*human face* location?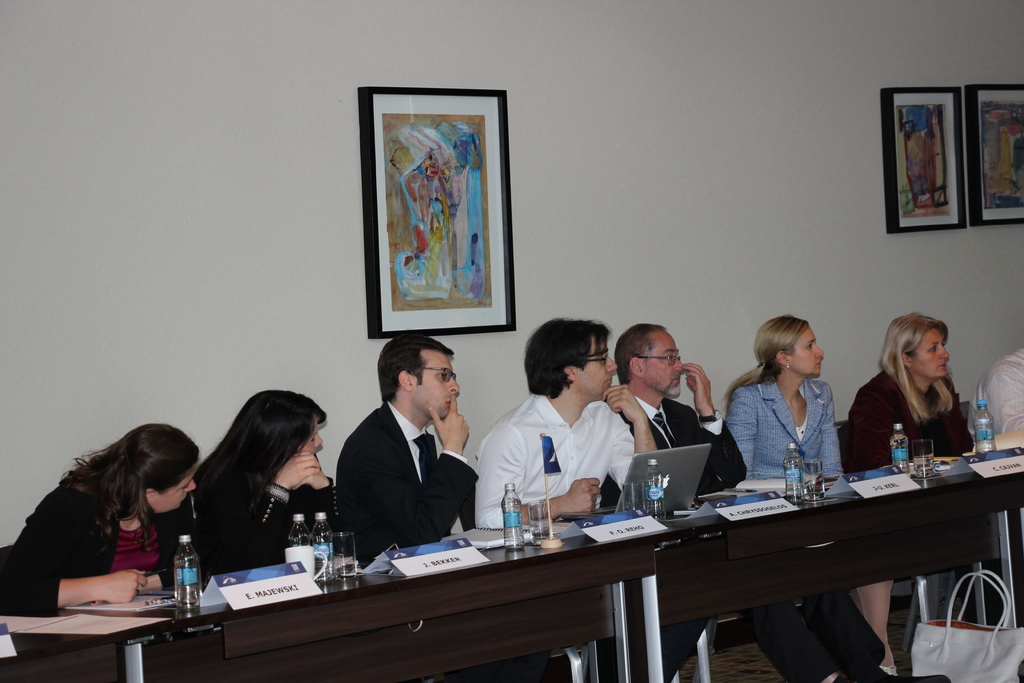
x1=414 y1=352 x2=457 y2=415
